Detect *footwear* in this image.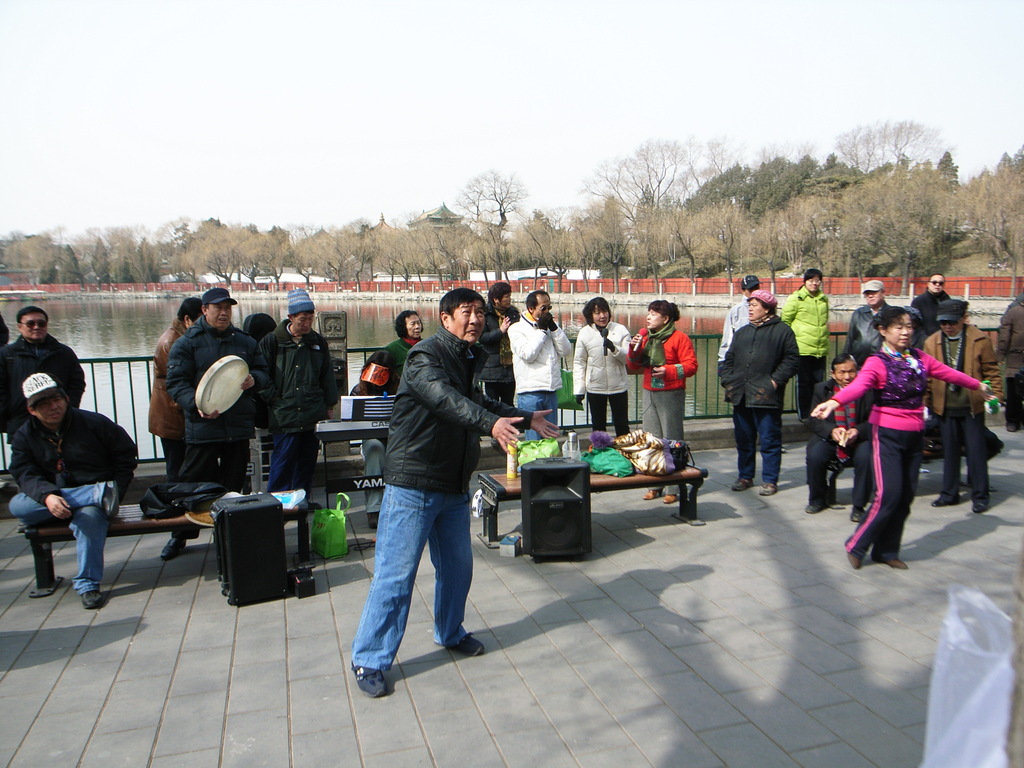
Detection: [left=79, top=589, right=106, bottom=607].
